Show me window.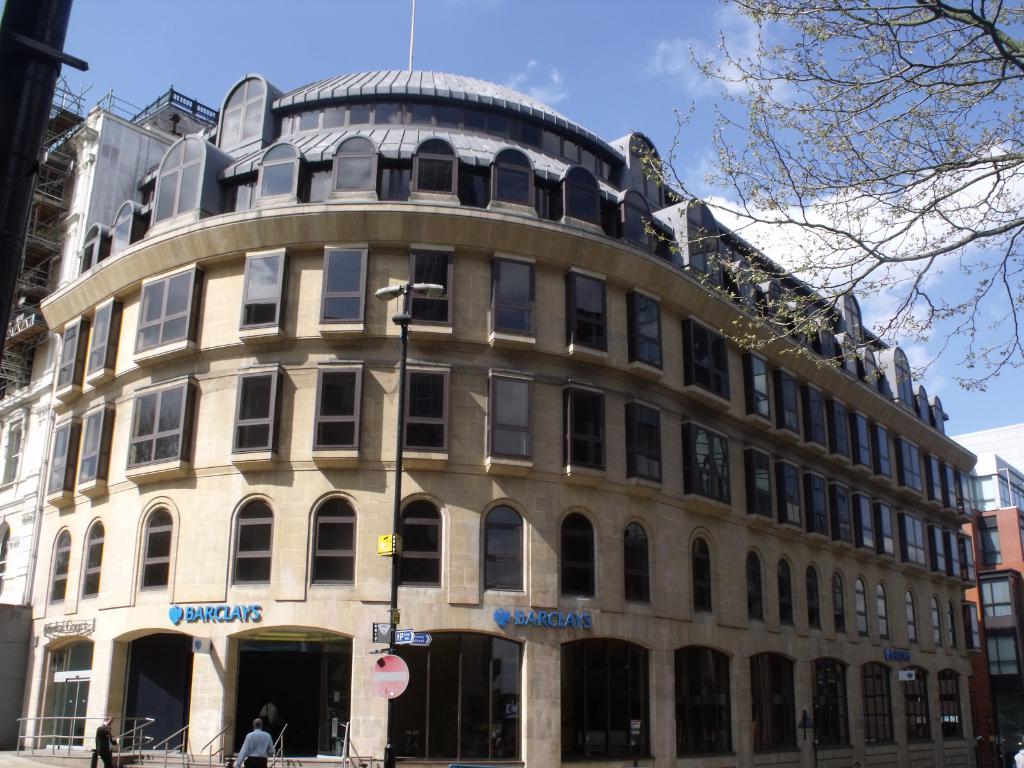
window is here: [left=230, top=246, right=292, bottom=340].
